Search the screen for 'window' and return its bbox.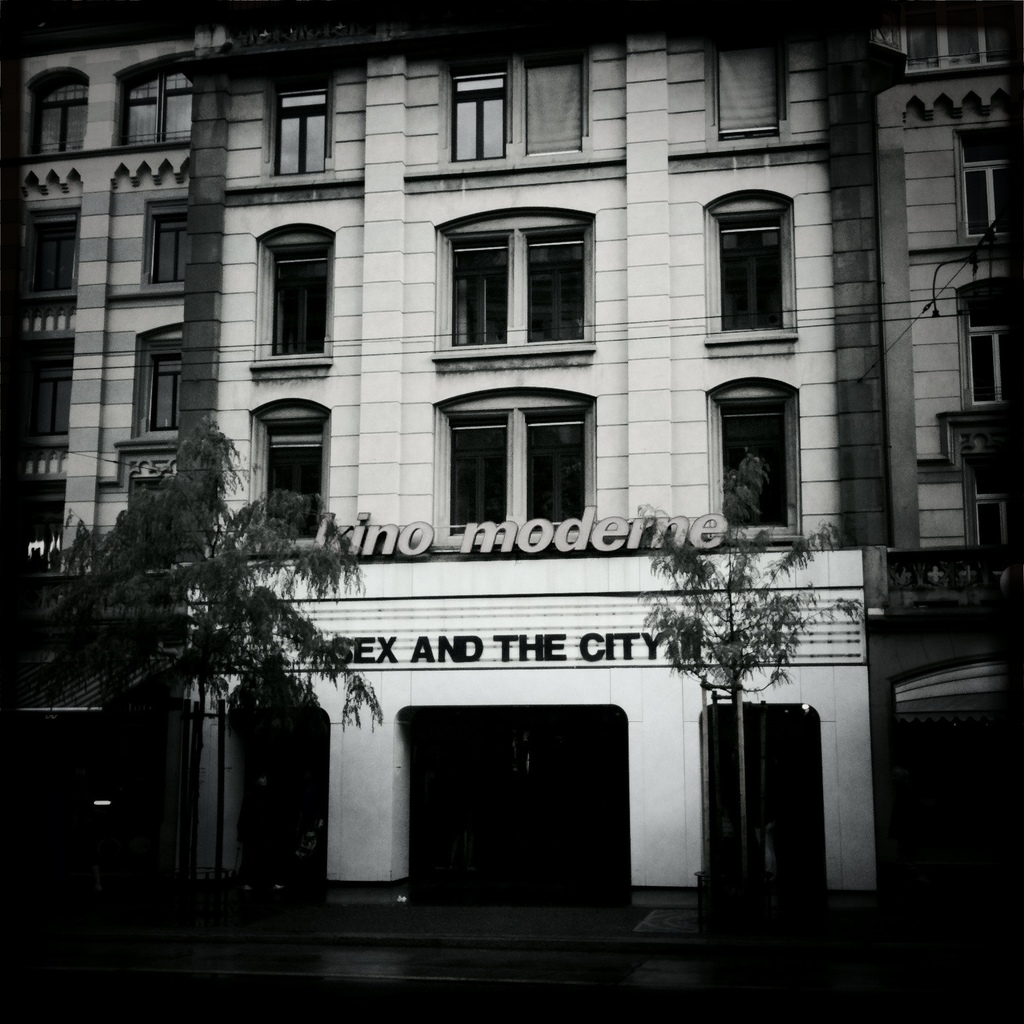
Found: 136:323:189:443.
